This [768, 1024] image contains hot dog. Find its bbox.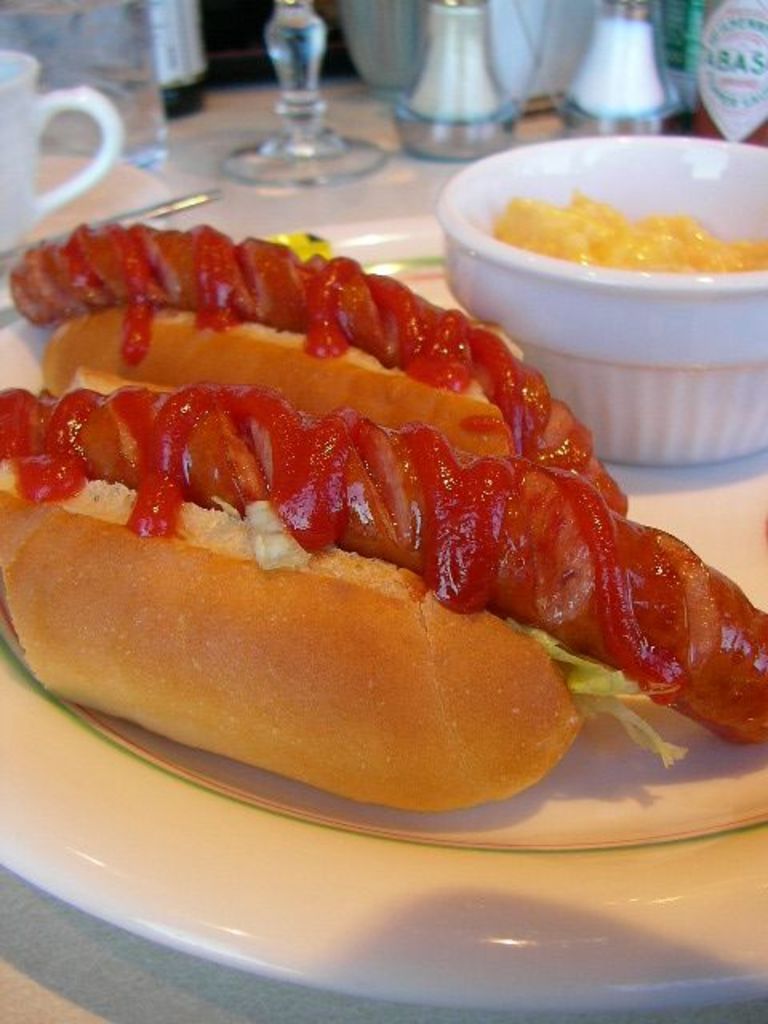
0 216 640 504.
